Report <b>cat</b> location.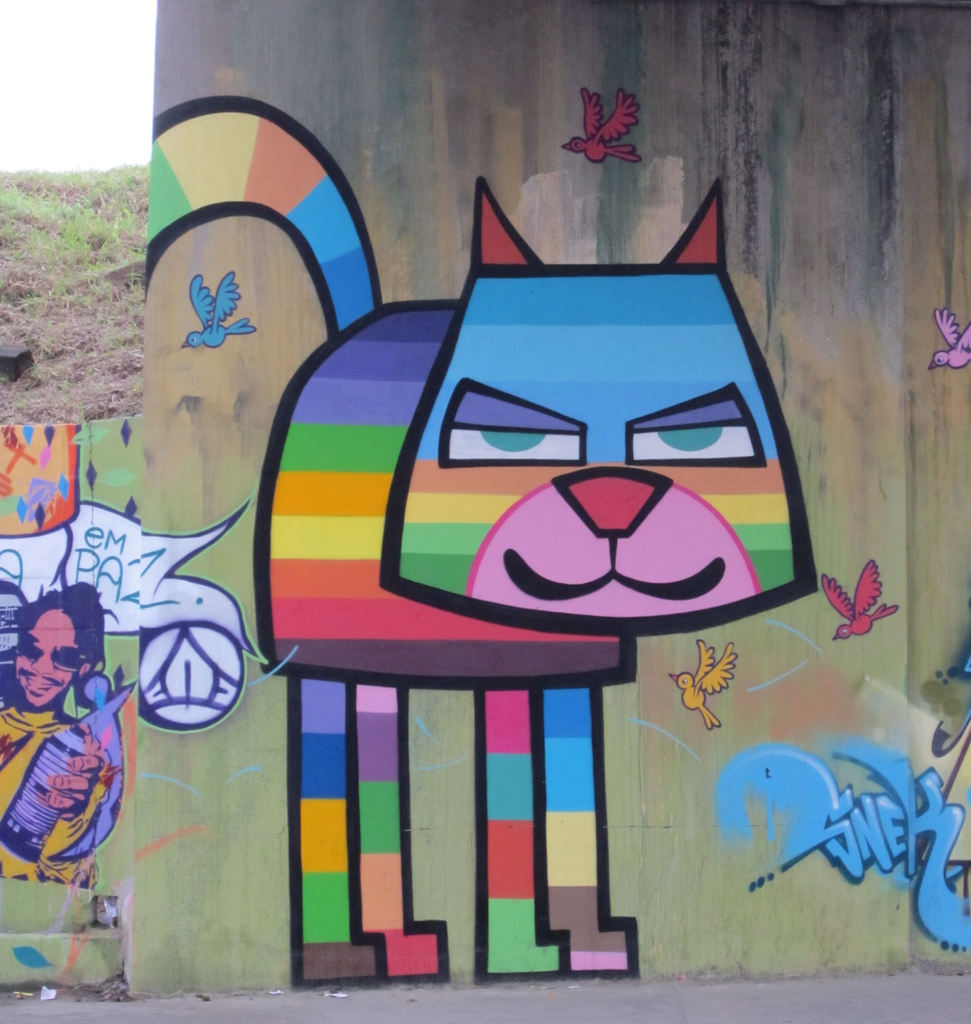
Report: locate(147, 90, 823, 987).
